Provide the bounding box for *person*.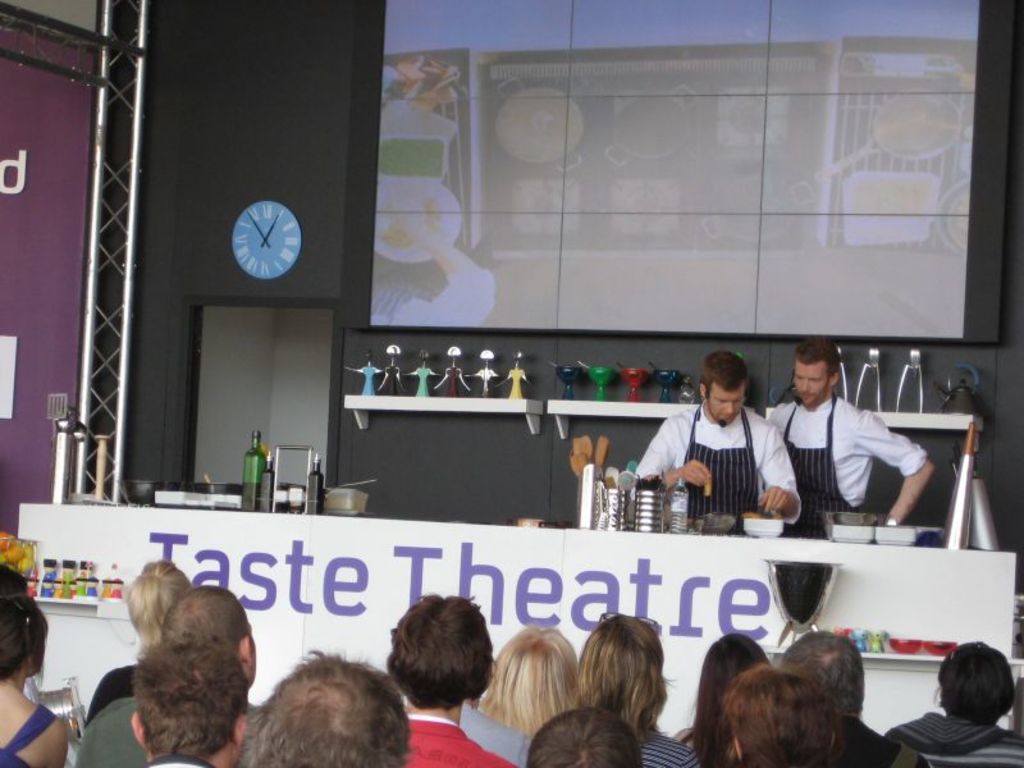
box=[884, 637, 1023, 767].
